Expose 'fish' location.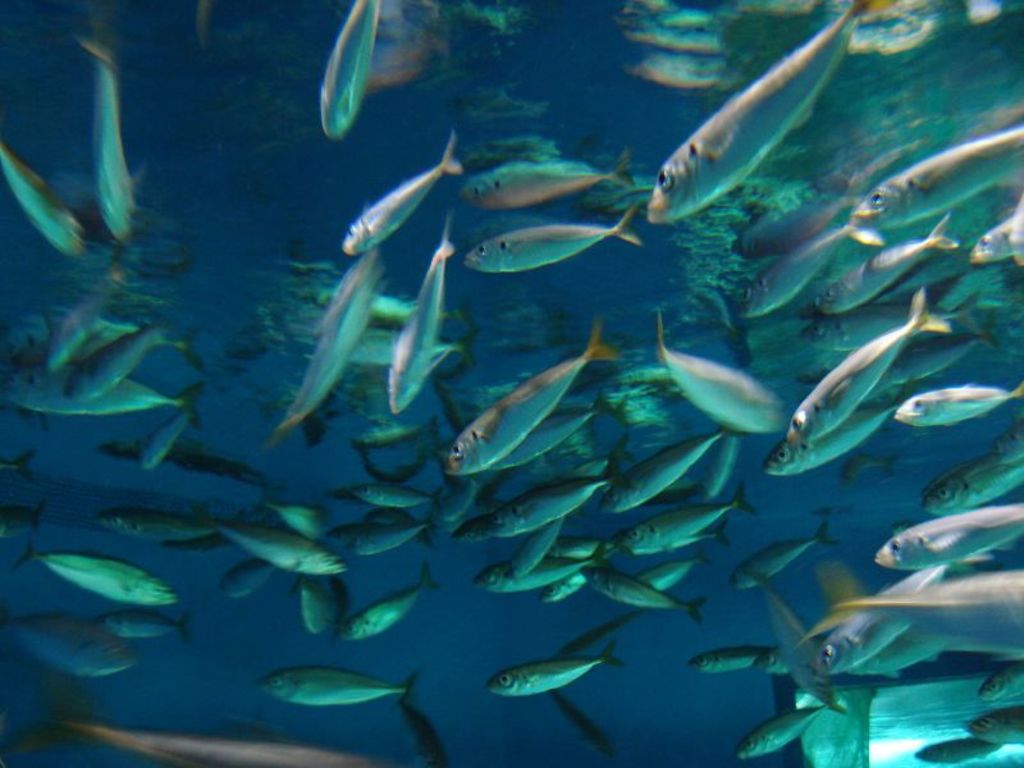
Exposed at locate(813, 227, 951, 323).
